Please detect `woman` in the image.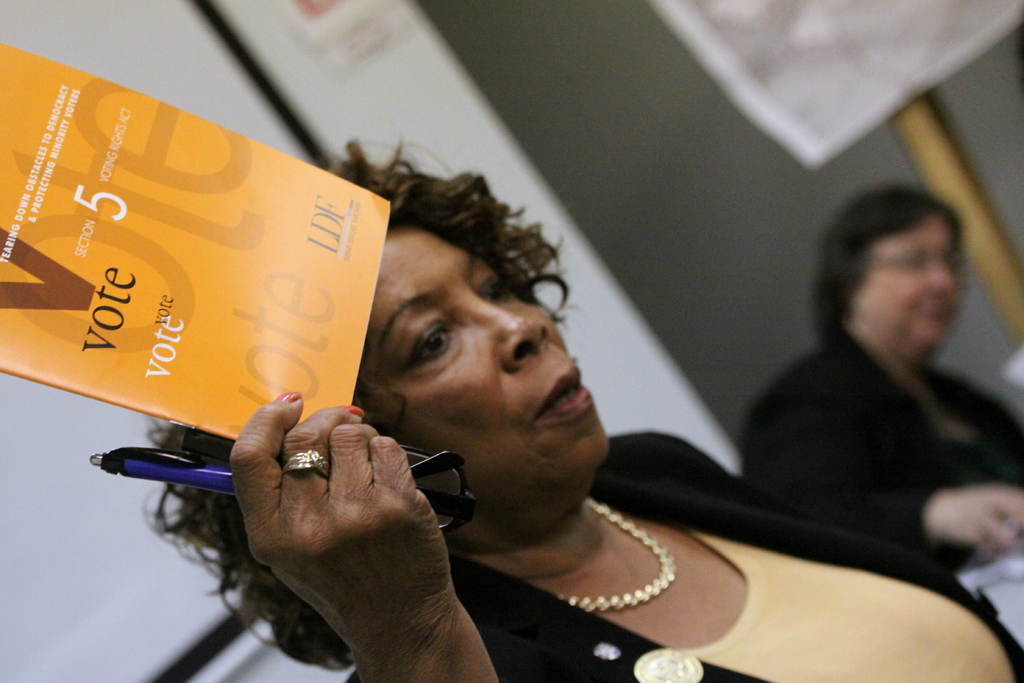
pyautogui.locateOnScreen(226, 183, 953, 675).
